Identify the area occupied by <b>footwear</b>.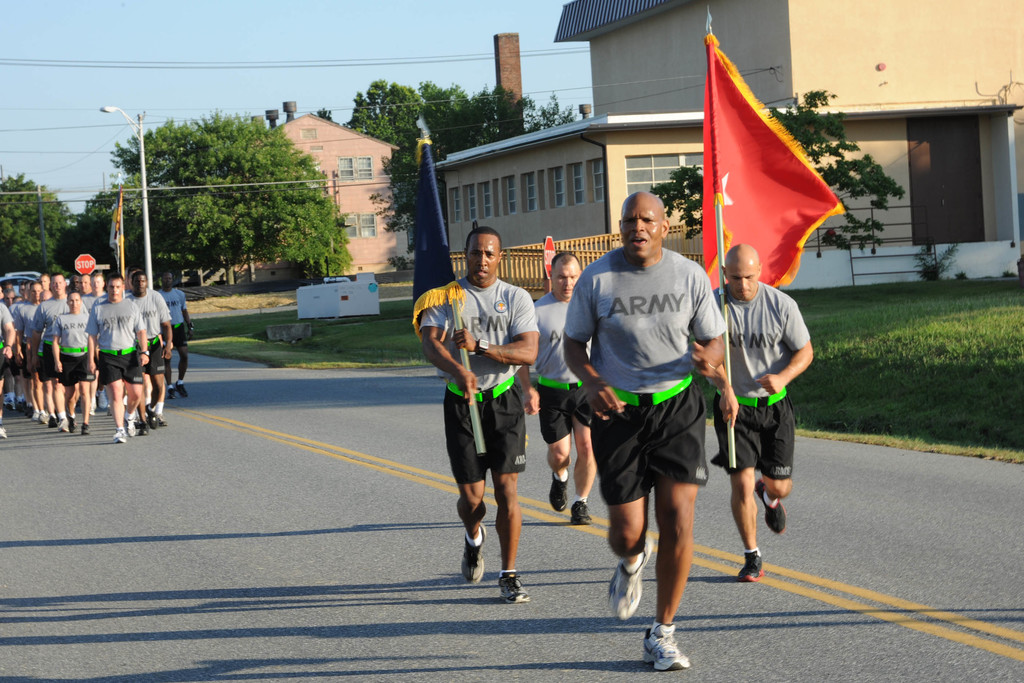
Area: box=[0, 424, 9, 441].
